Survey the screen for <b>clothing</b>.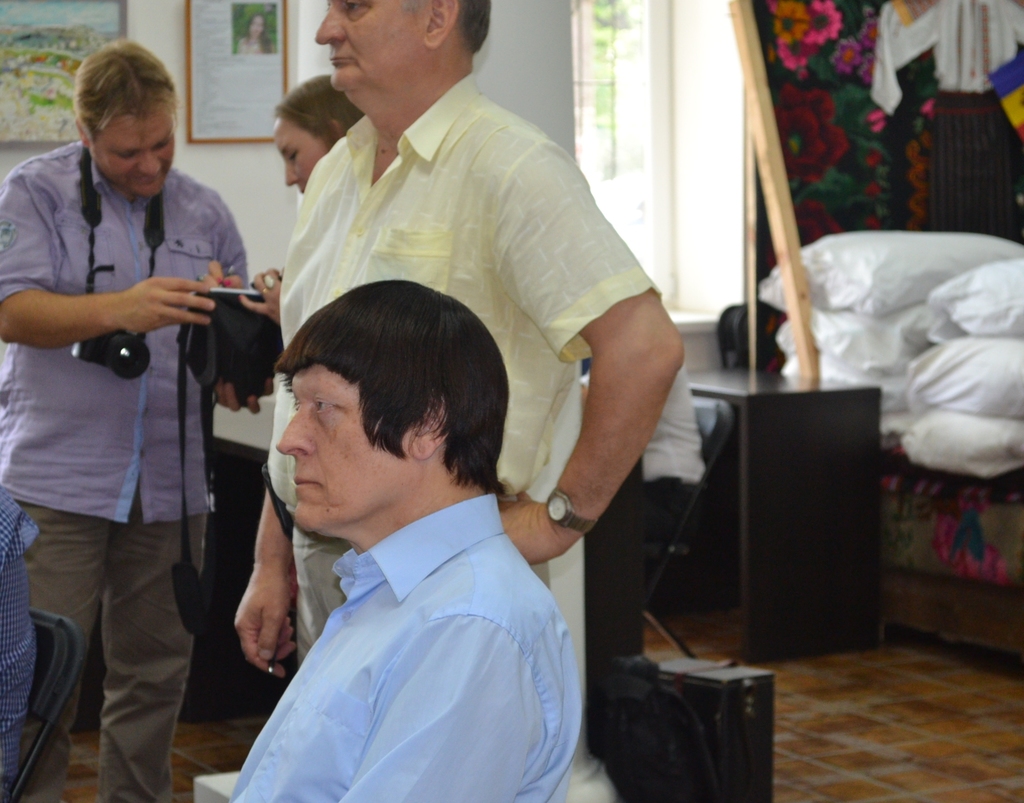
Survey found: Rect(579, 357, 705, 542).
